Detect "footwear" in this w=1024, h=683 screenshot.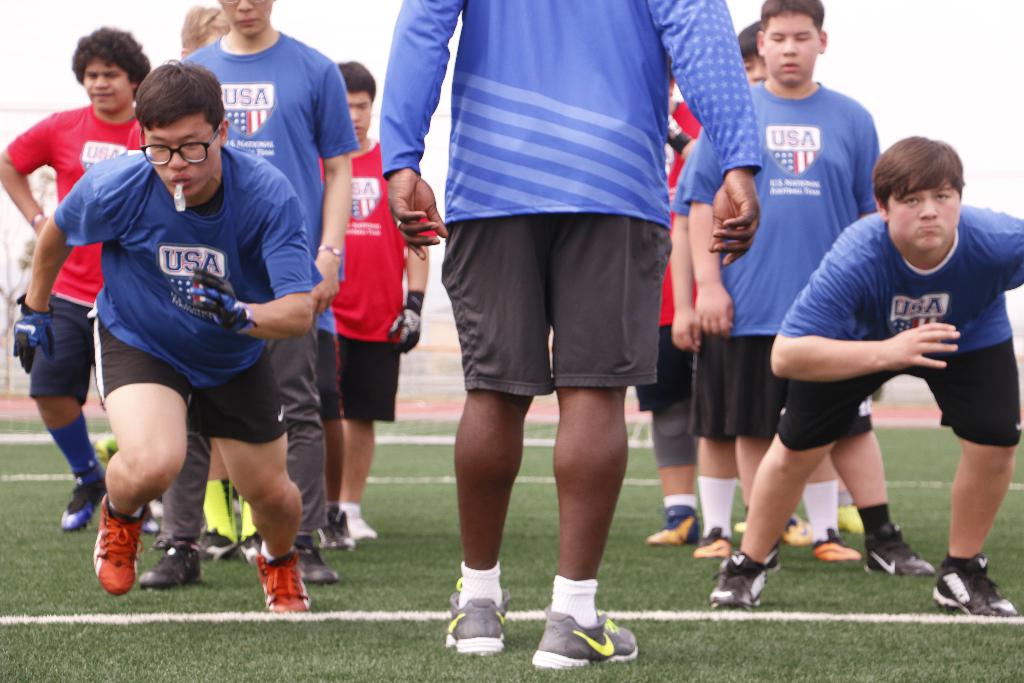
Detection: <region>691, 527, 725, 556</region>.
